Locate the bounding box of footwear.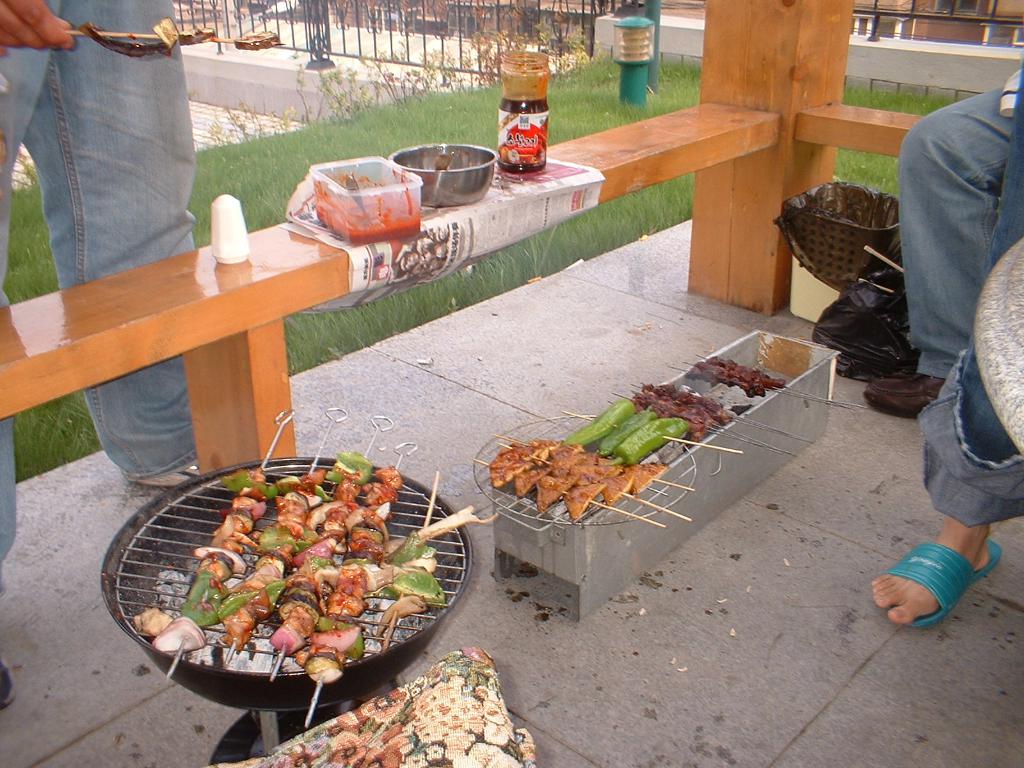
Bounding box: {"x1": 877, "y1": 542, "x2": 999, "y2": 625}.
